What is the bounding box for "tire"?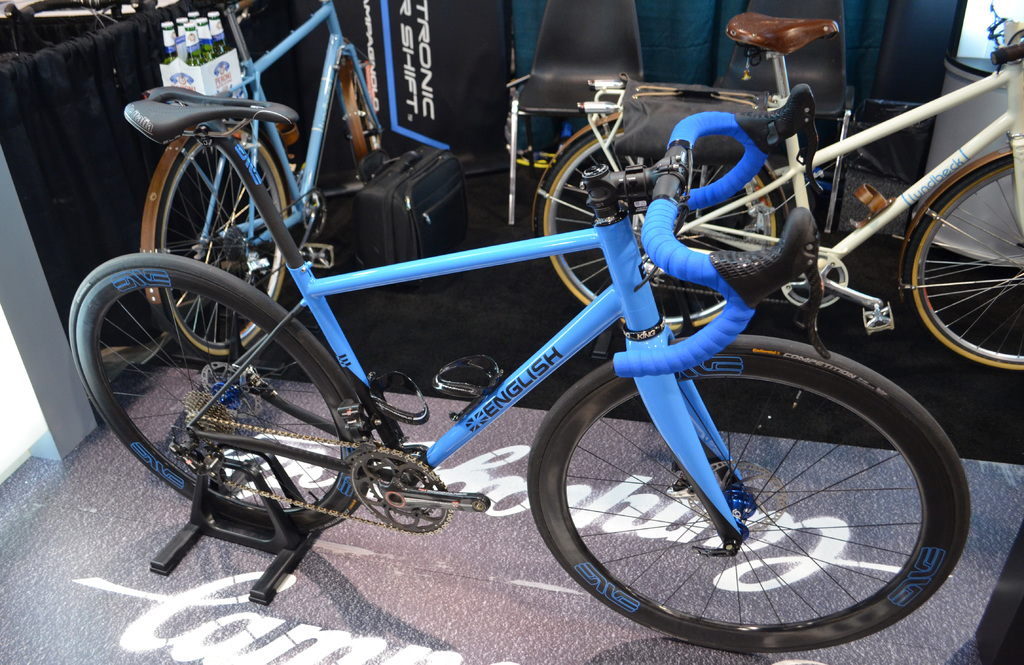
[left=70, top=254, right=372, bottom=531].
